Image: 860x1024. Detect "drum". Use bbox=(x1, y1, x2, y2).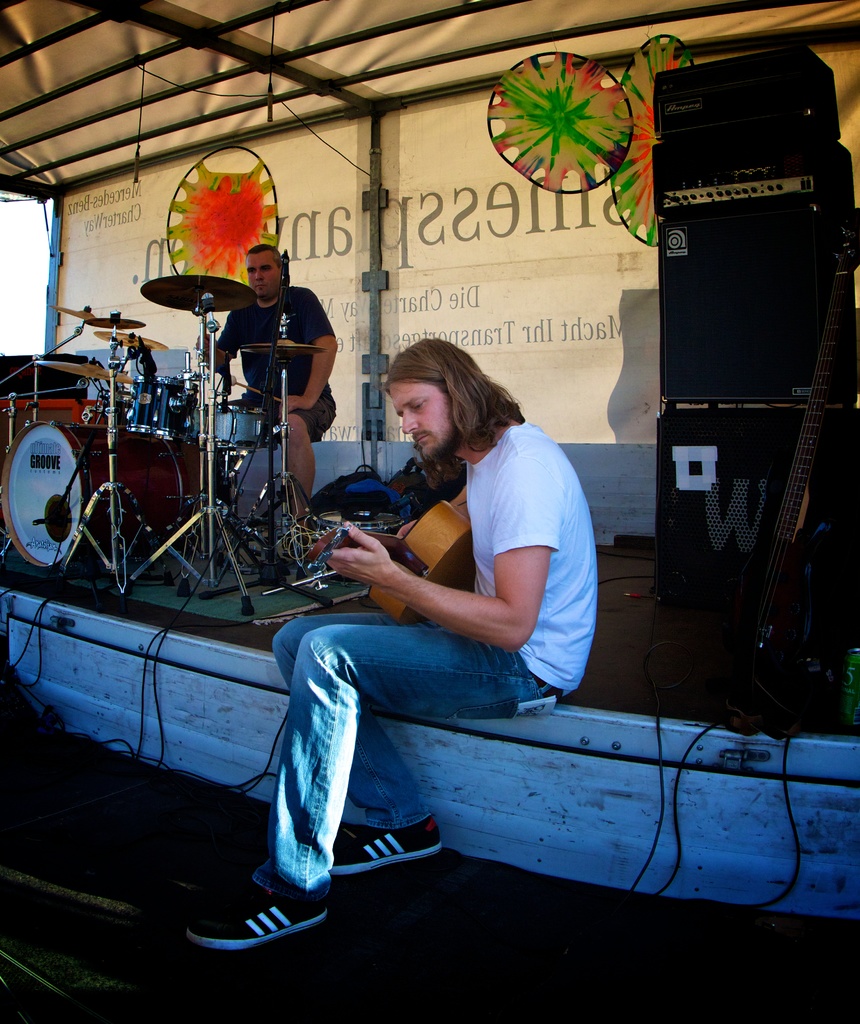
bbox=(197, 406, 256, 450).
